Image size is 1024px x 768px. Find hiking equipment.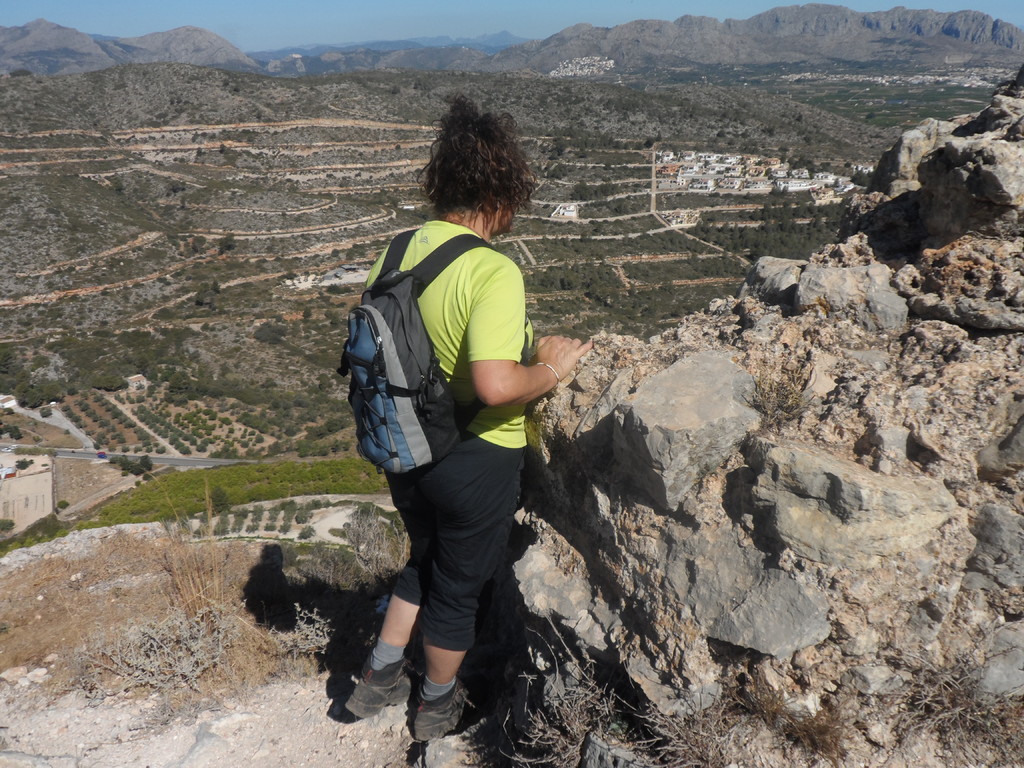
(x1=335, y1=230, x2=527, y2=477).
